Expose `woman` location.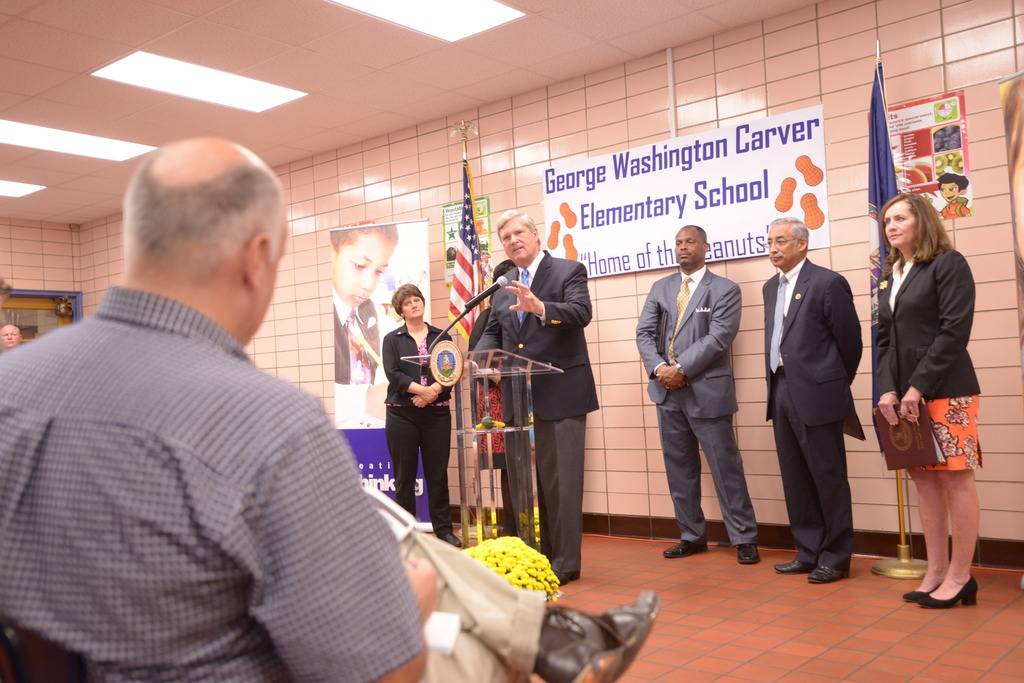
Exposed at 872 182 990 607.
